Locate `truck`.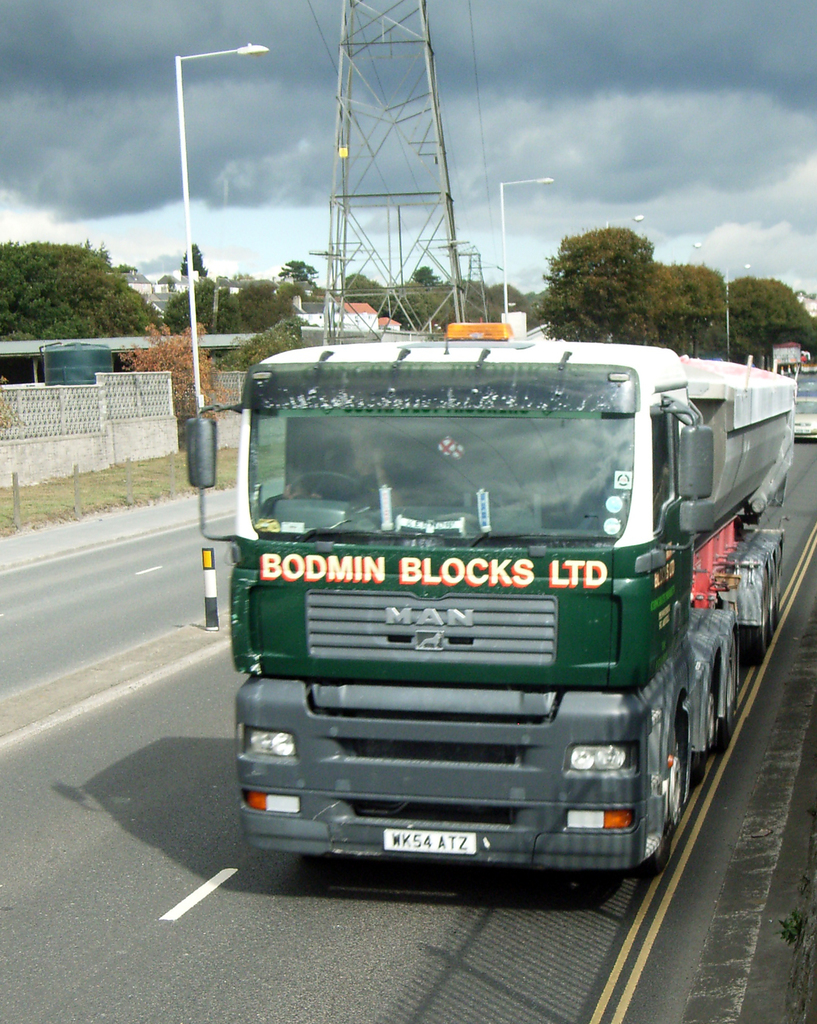
Bounding box: rect(224, 322, 781, 908).
